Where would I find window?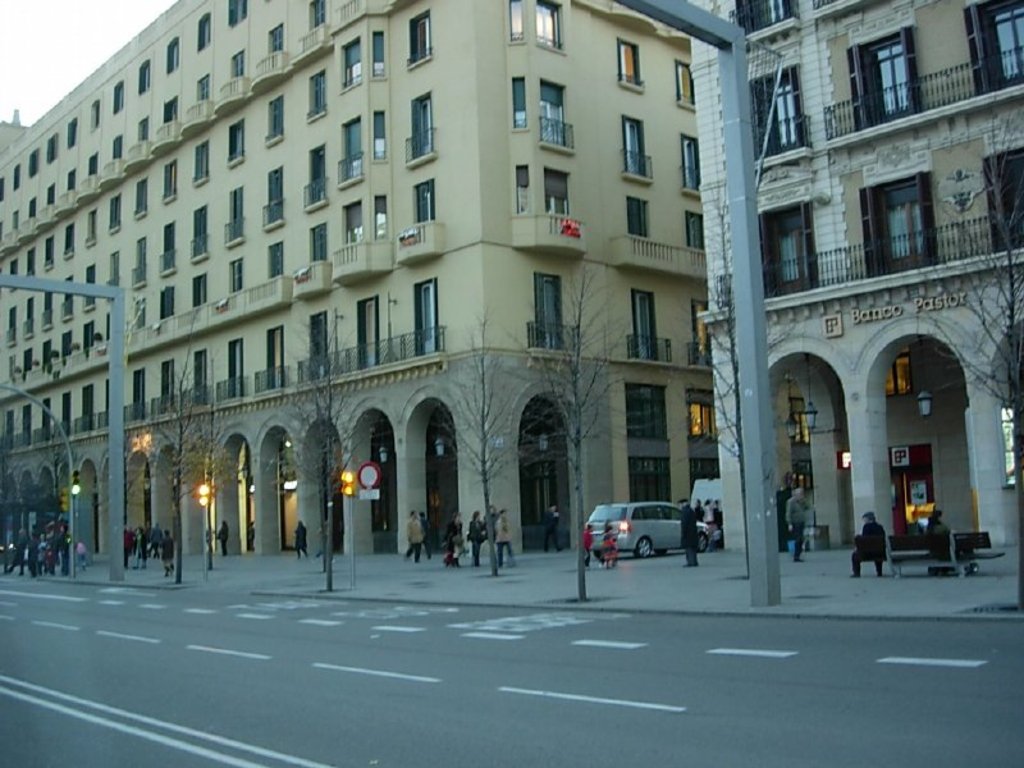
At l=224, t=50, r=246, b=73.
